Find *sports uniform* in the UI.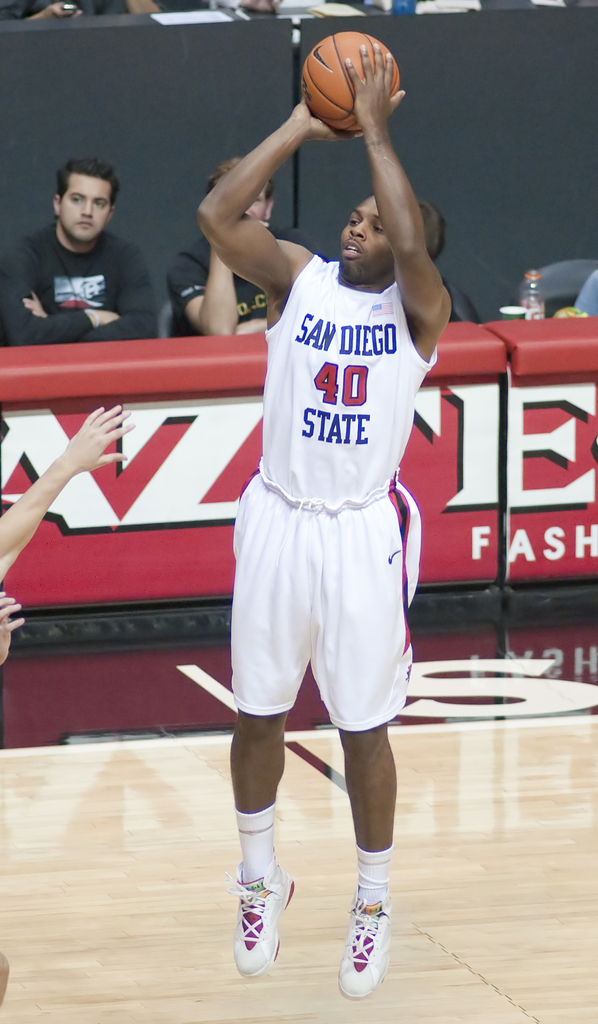
UI element at pyautogui.locateOnScreen(231, 252, 436, 1000).
